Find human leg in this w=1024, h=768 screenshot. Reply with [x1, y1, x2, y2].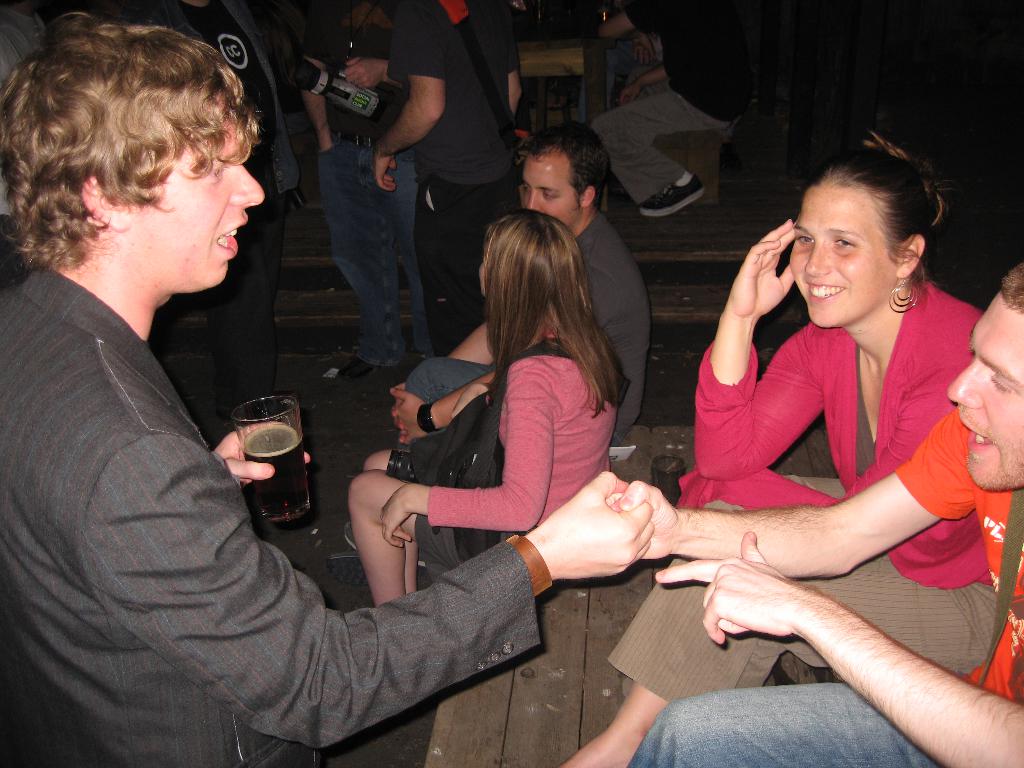
[366, 144, 427, 364].
